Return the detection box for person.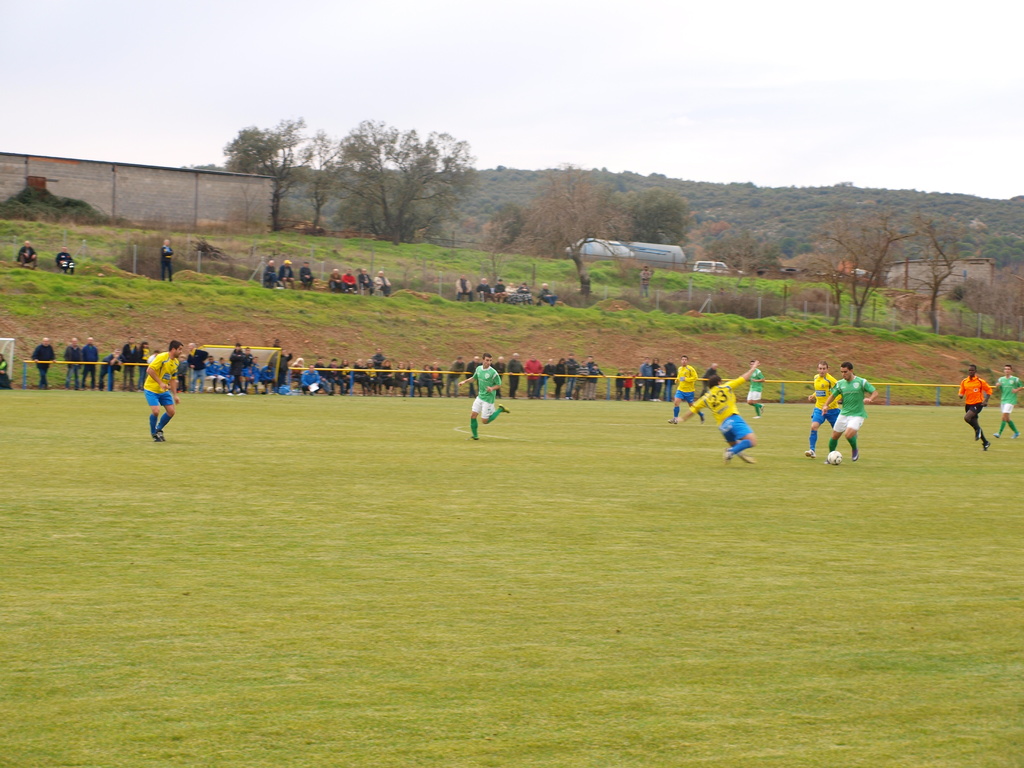
{"x1": 625, "y1": 371, "x2": 641, "y2": 407}.
